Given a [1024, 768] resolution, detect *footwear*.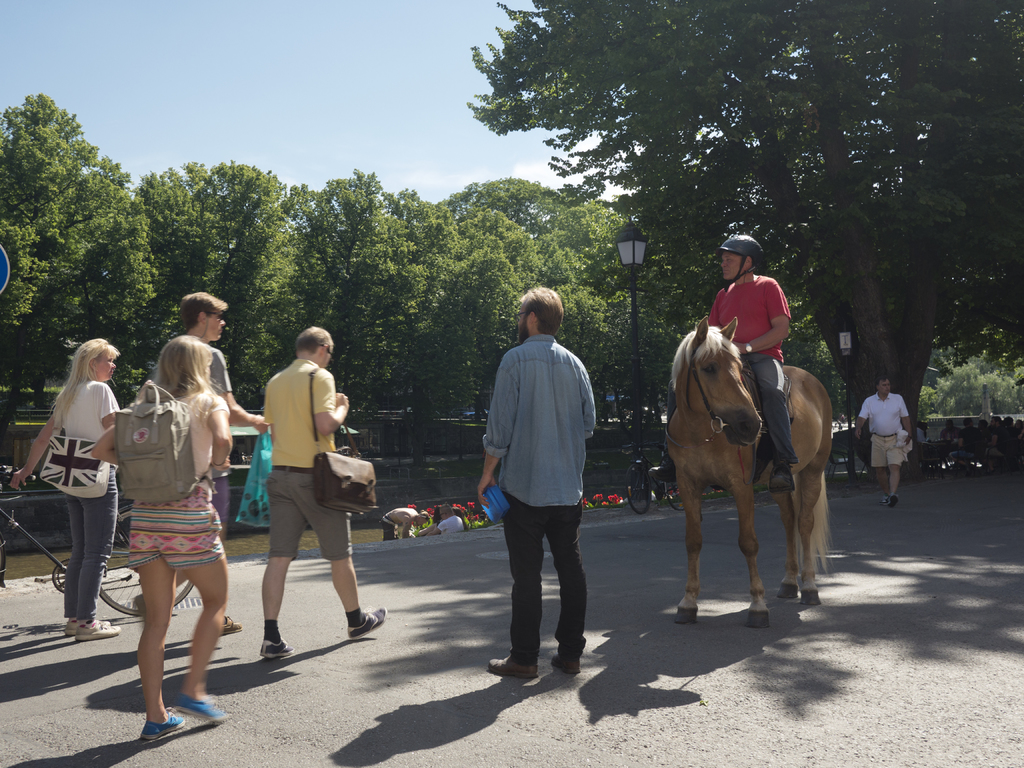
[left=258, top=639, right=296, bottom=661].
